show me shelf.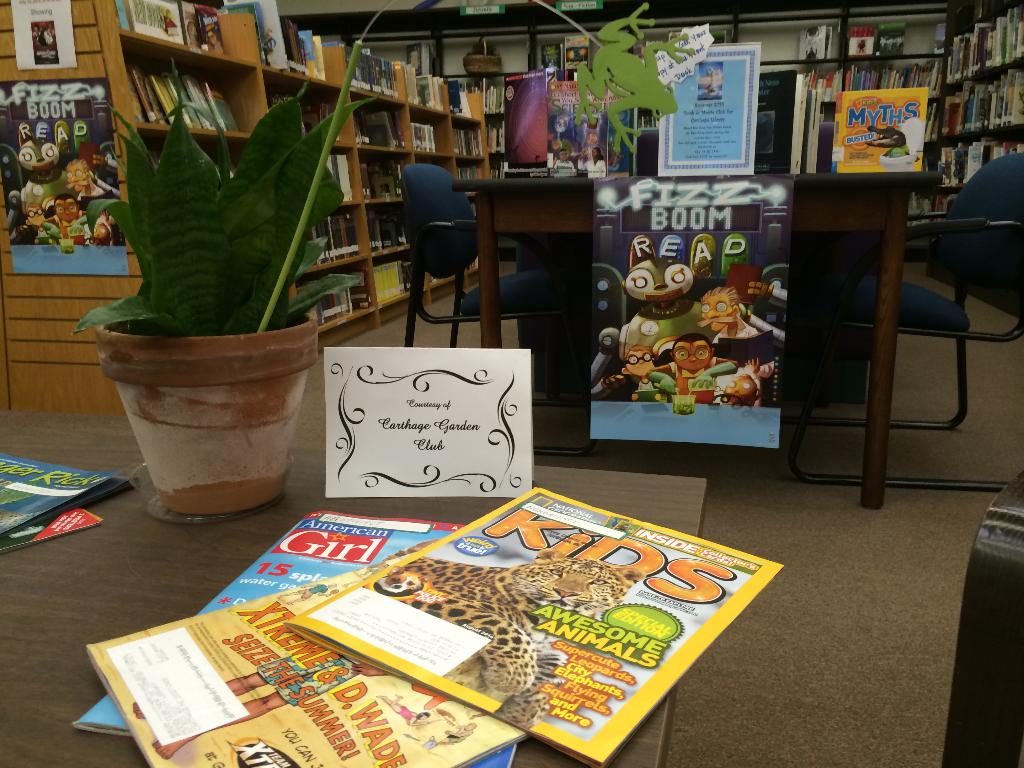
shelf is here: [left=104, top=0, right=490, bottom=355].
